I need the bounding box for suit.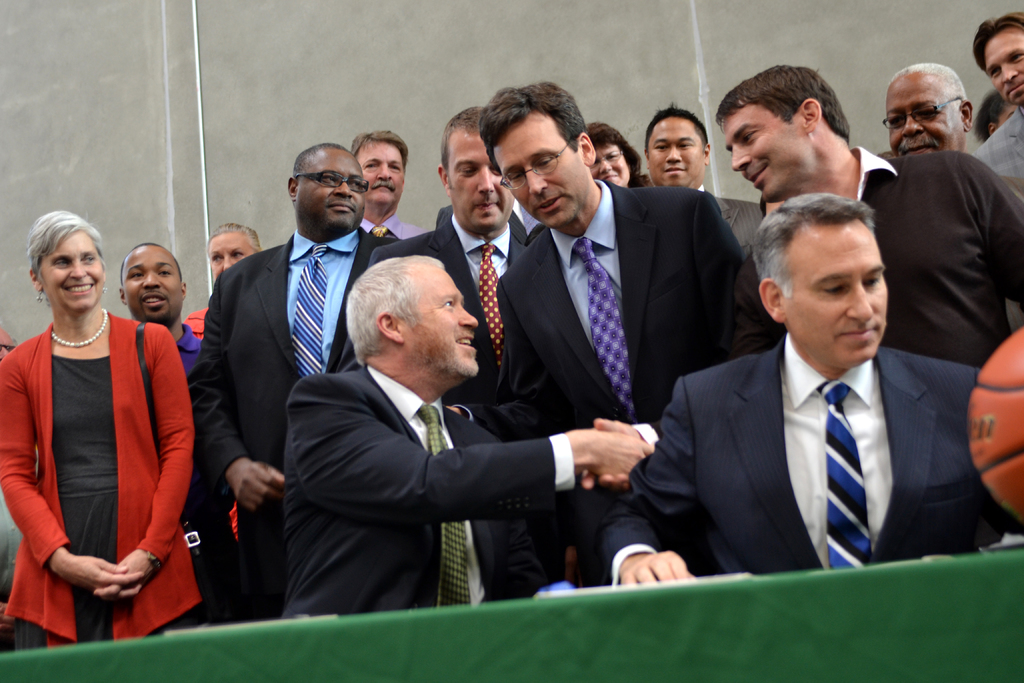
Here it is: [710, 191, 765, 251].
